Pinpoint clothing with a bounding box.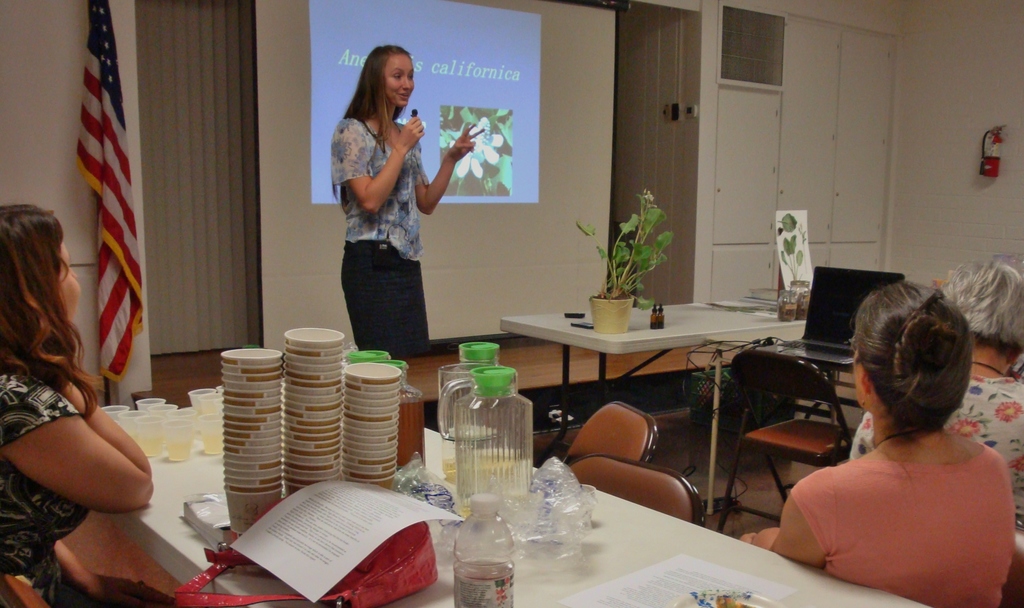
bbox=[837, 374, 1023, 595].
